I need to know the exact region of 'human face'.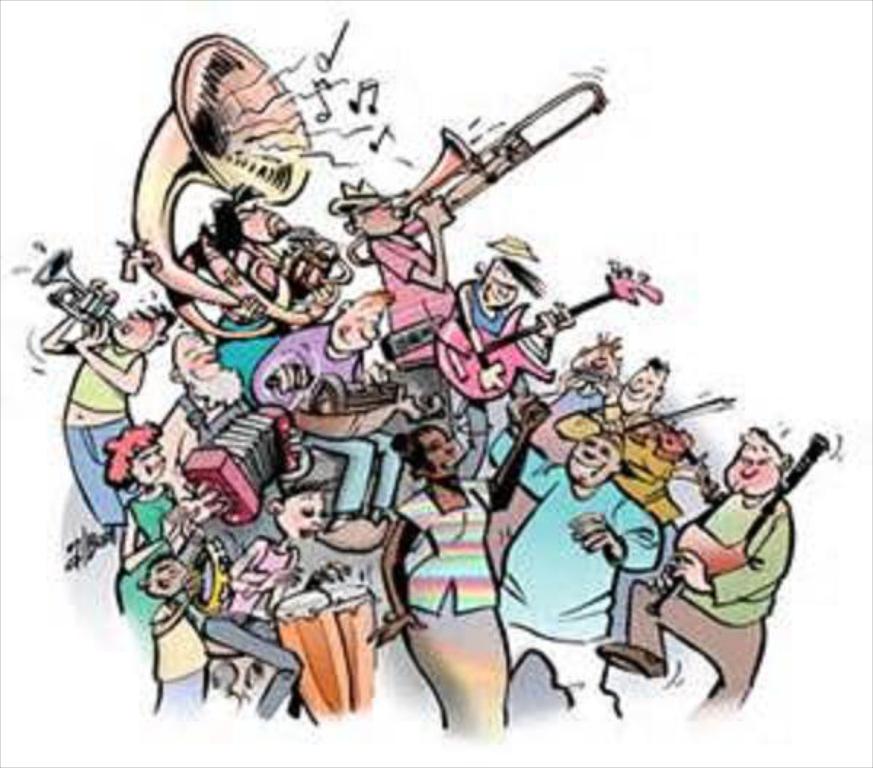
Region: box=[144, 557, 189, 601].
